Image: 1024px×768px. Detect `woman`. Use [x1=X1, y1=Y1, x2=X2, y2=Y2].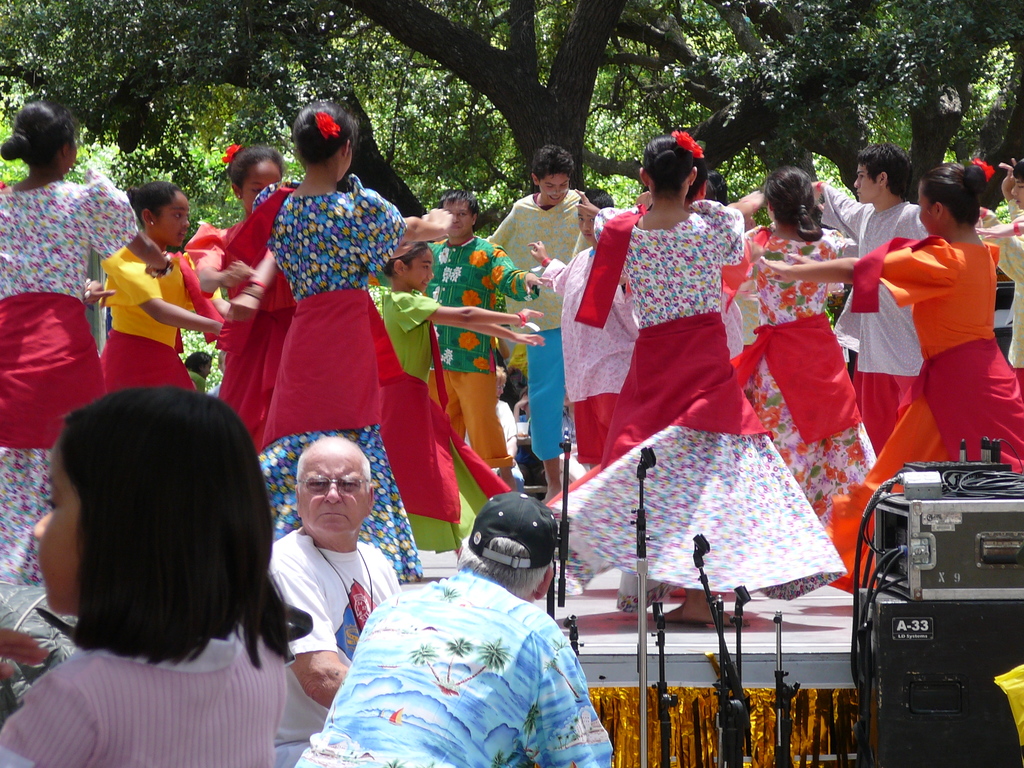
[x1=485, y1=144, x2=584, y2=501].
